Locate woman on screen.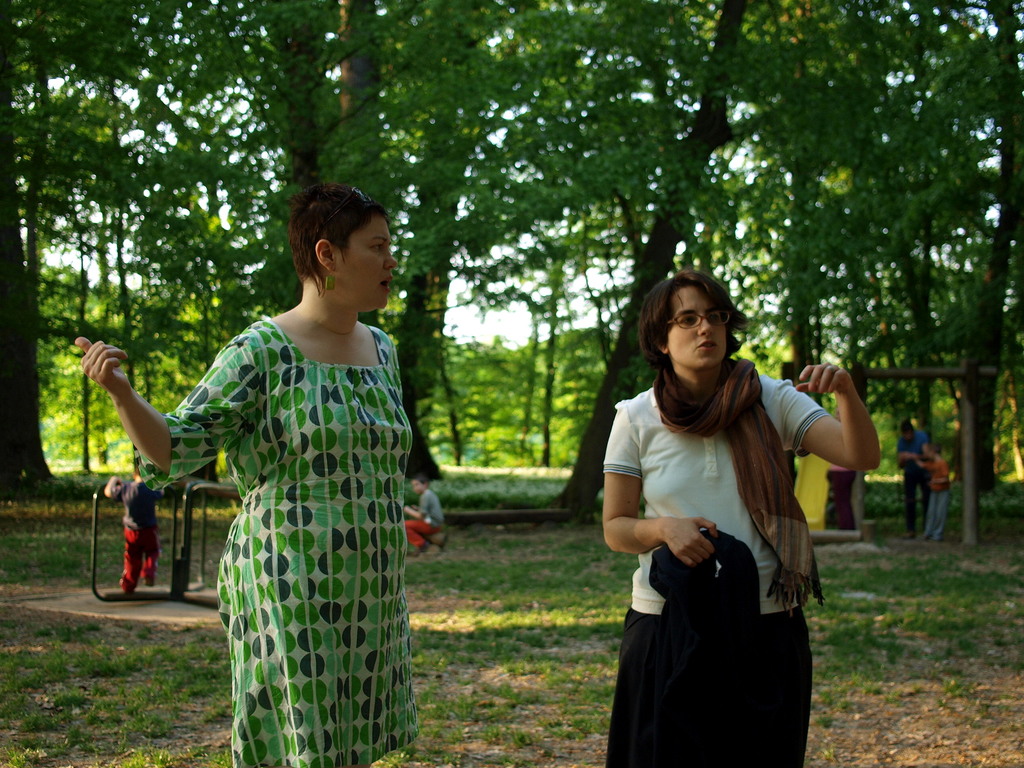
On screen at 589,258,855,761.
